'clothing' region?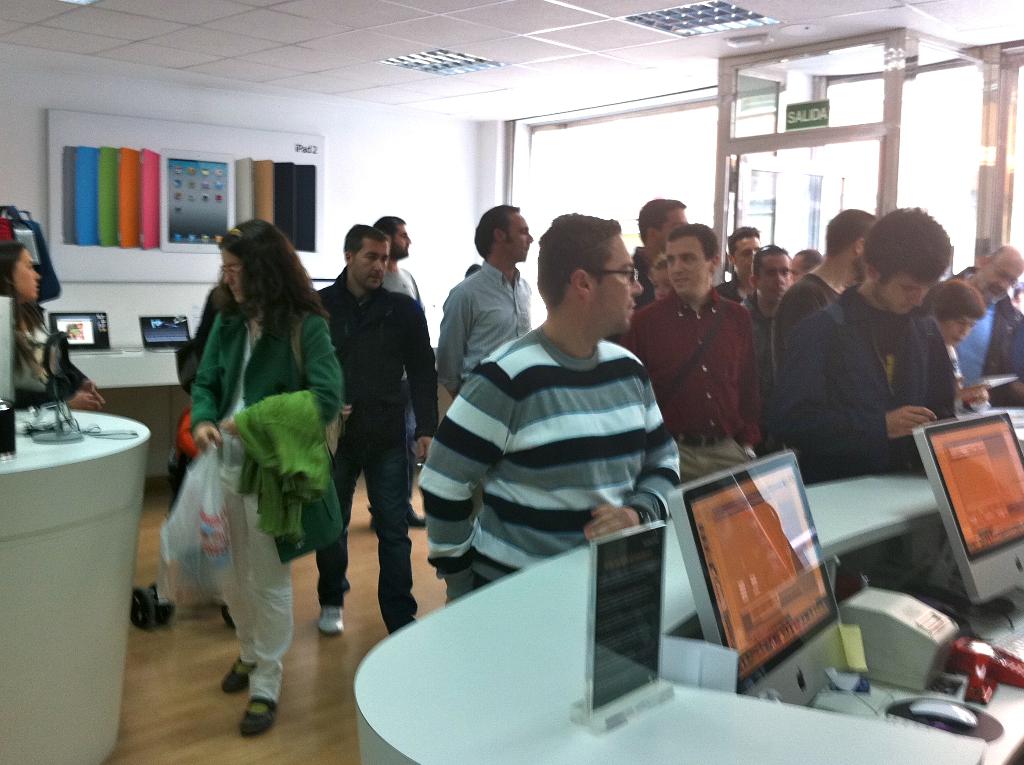
crop(414, 332, 665, 593)
